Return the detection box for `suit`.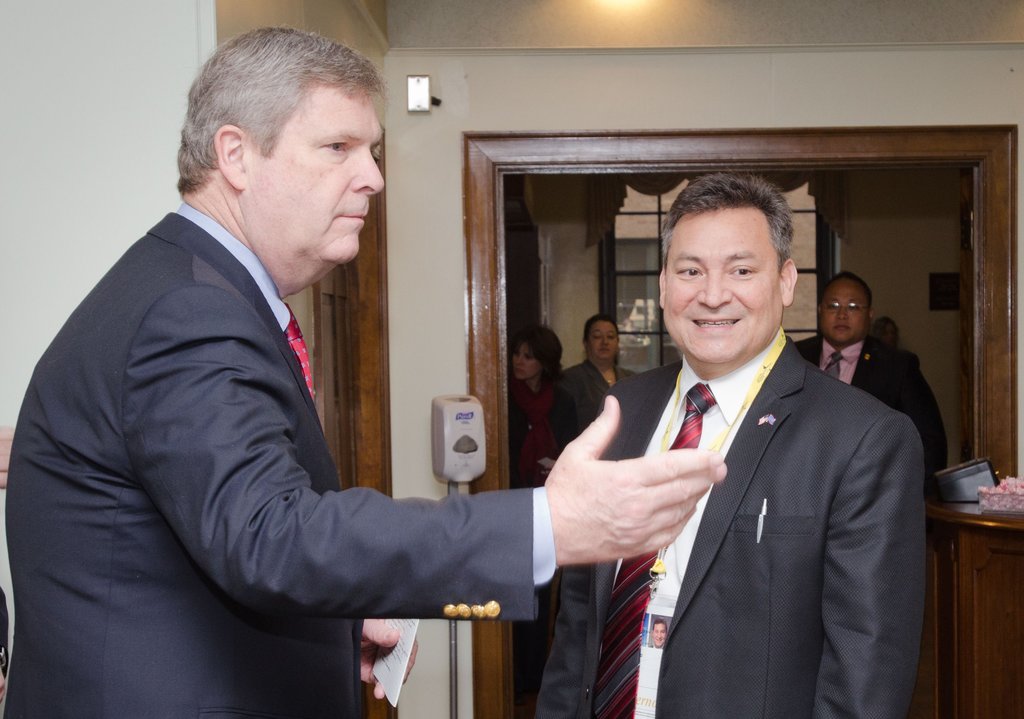
left=791, top=333, right=951, bottom=490.
